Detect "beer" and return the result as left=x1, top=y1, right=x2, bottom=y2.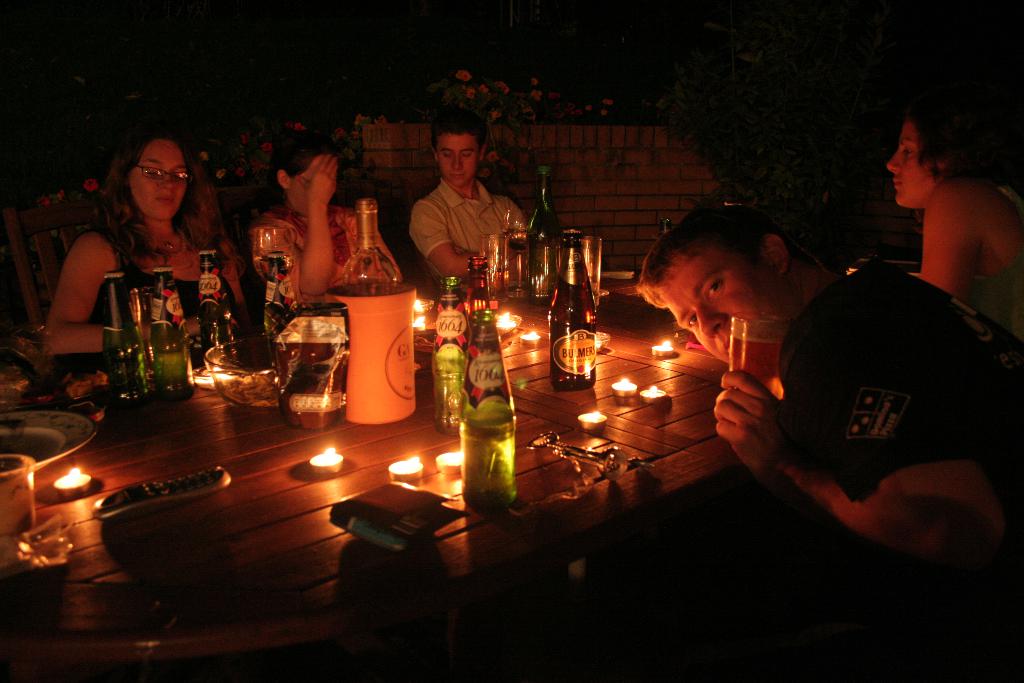
left=104, top=267, right=141, bottom=418.
